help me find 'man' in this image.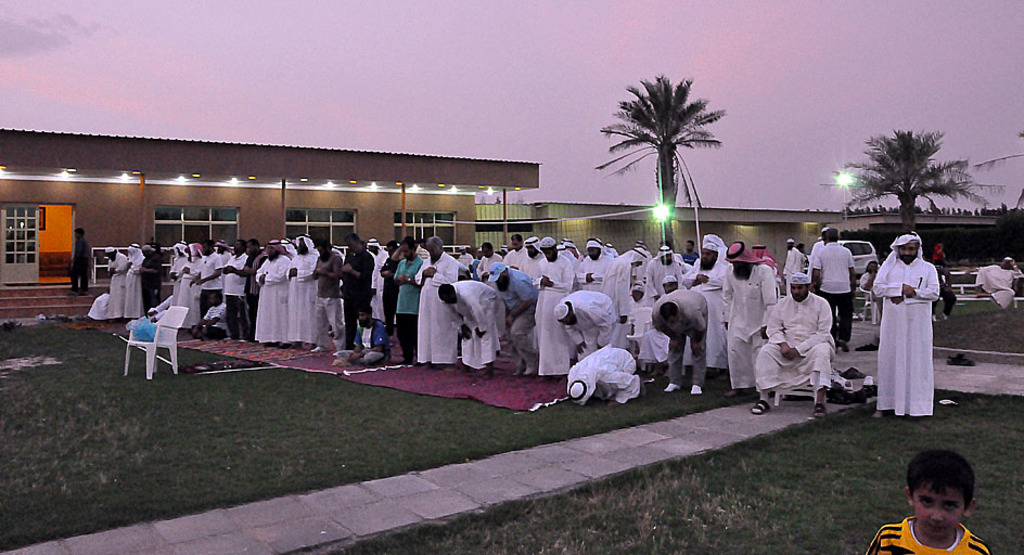
Found it: [left=929, top=240, right=949, bottom=274].
